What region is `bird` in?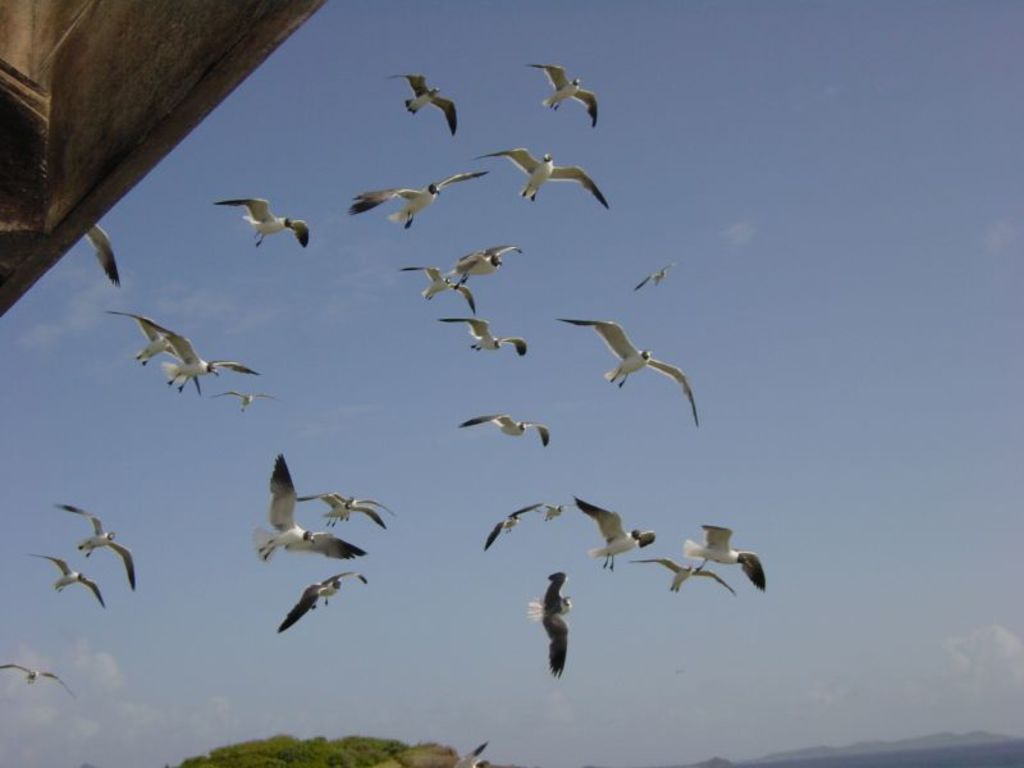
{"x1": 32, "y1": 548, "x2": 108, "y2": 604}.
